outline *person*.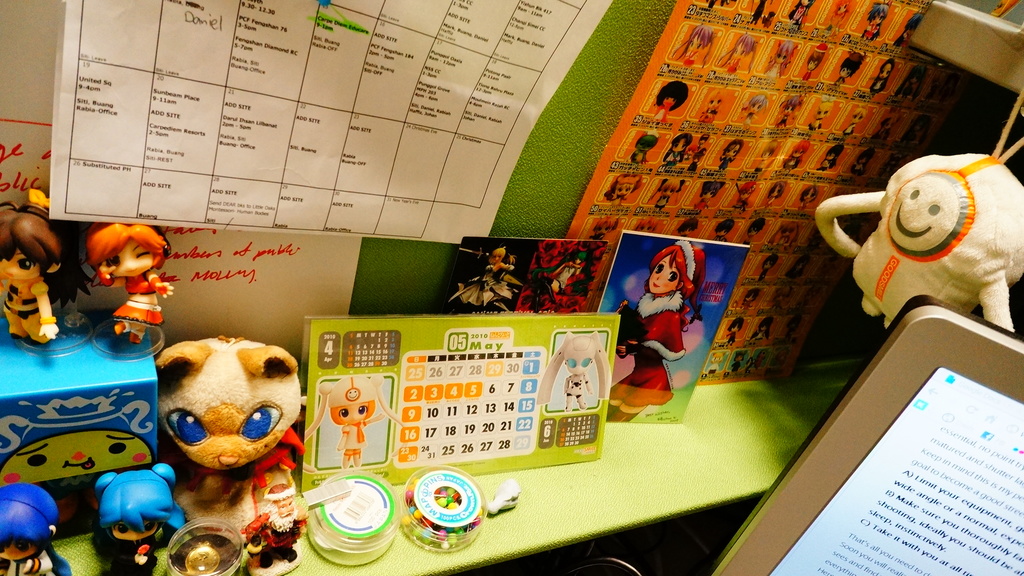
Outline: box=[0, 485, 70, 575].
